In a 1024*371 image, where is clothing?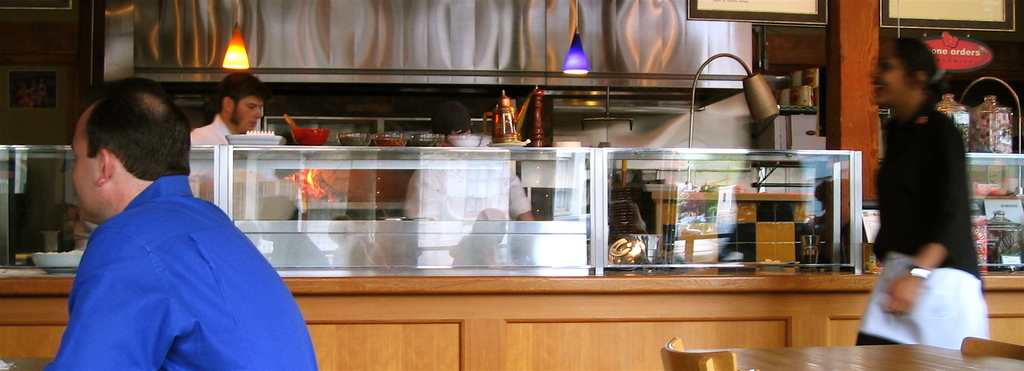
[x1=38, y1=153, x2=296, y2=362].
